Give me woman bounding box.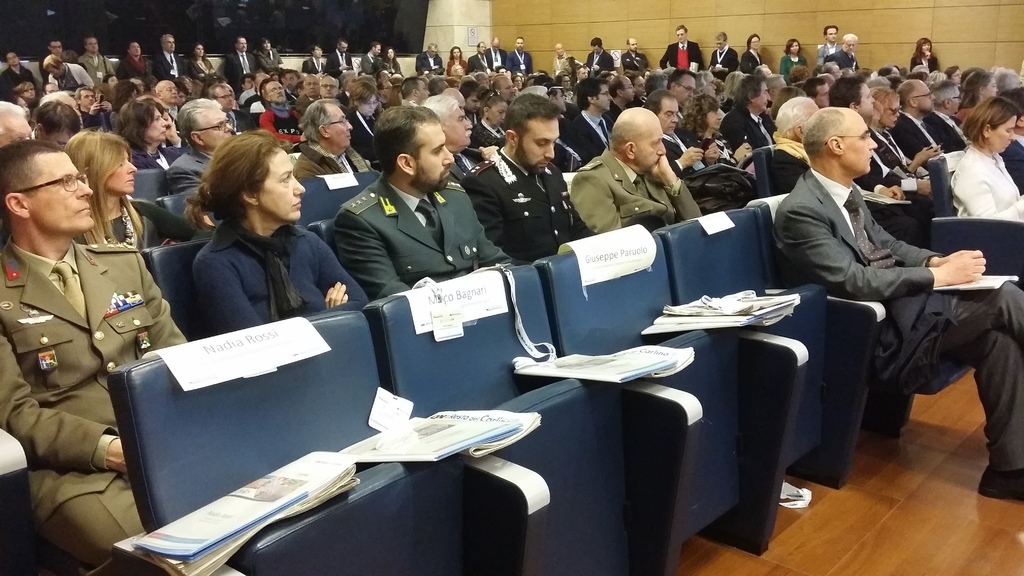
bbox=[677, 94, 753, 168].
